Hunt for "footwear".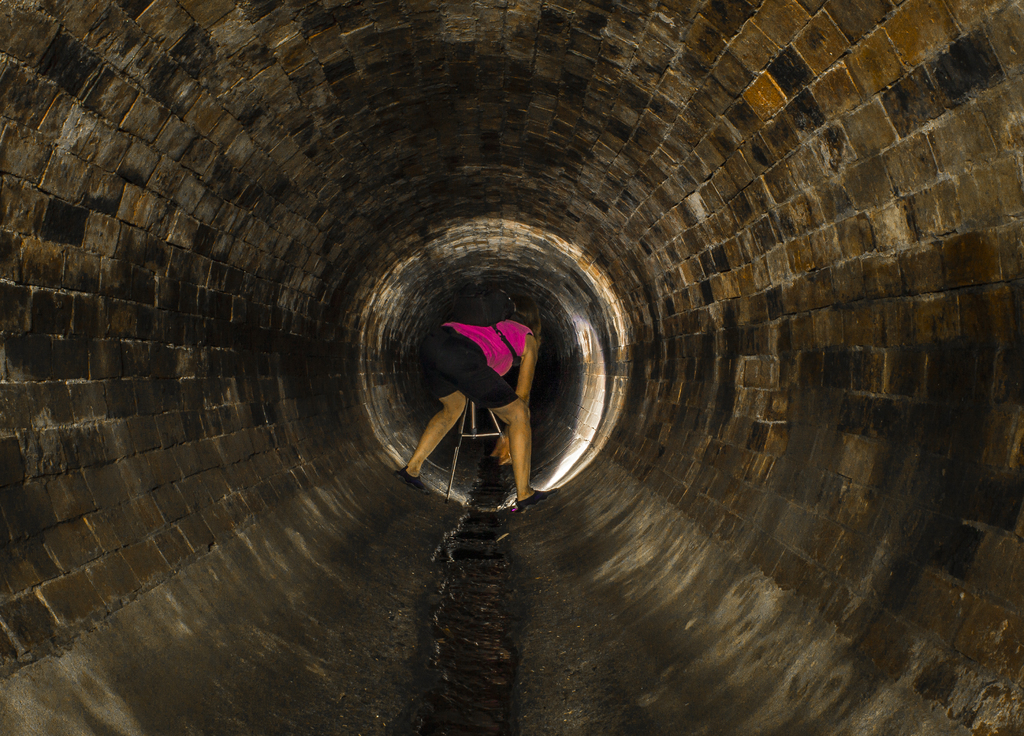
Hunted down at rect(510, 485, 560, 513).
